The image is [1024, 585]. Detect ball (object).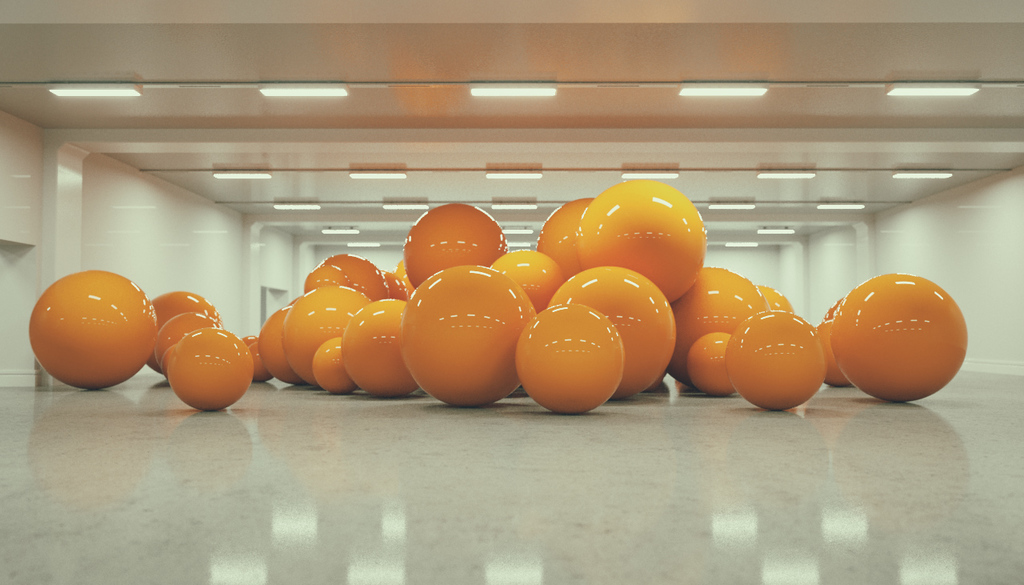
Detection: (left=687, top=333, right=736, bottom=395).
